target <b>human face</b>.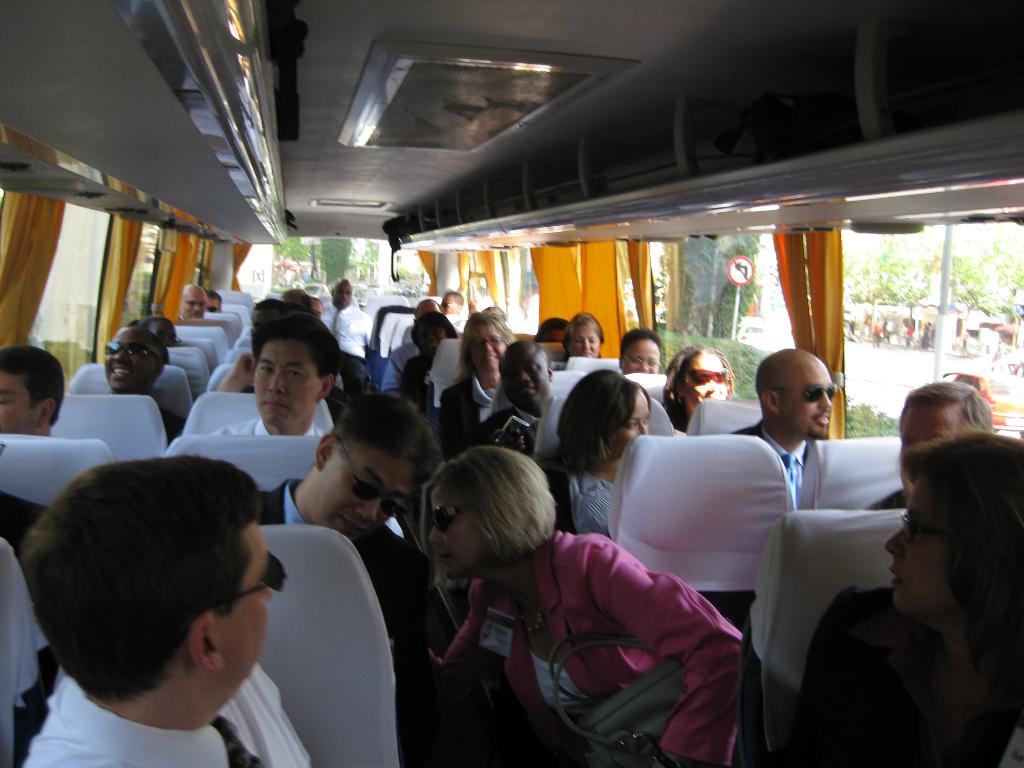
Target region: (680, 353, 726, 413).
